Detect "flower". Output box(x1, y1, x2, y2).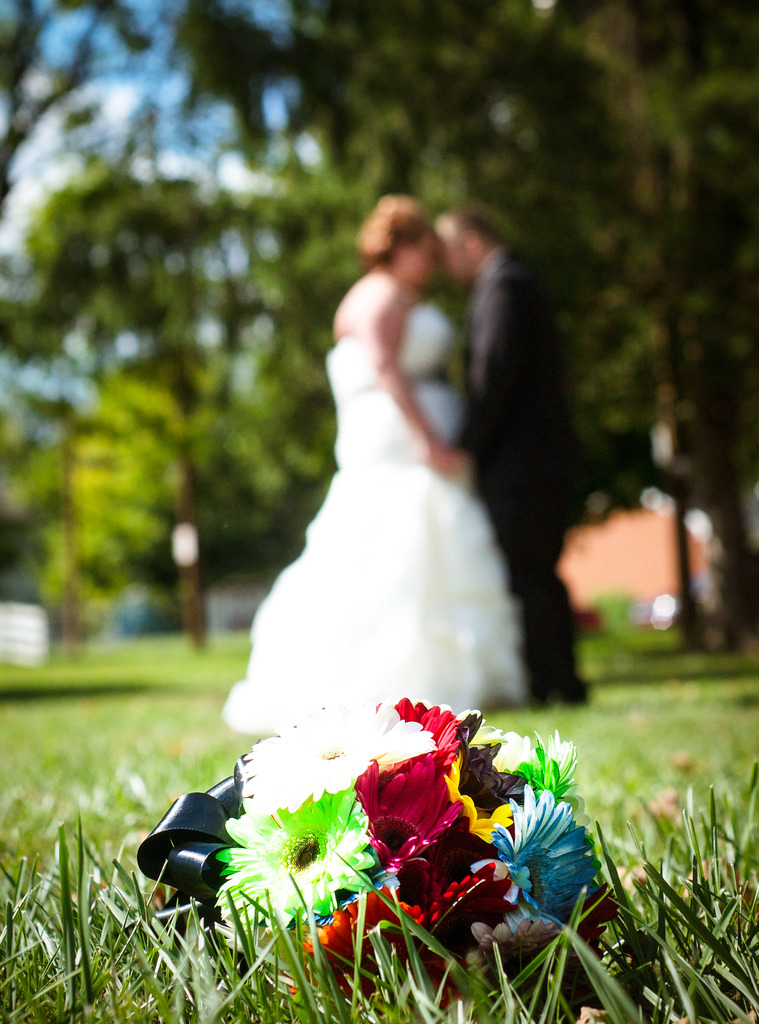
box(419, 865, 526, 973).
